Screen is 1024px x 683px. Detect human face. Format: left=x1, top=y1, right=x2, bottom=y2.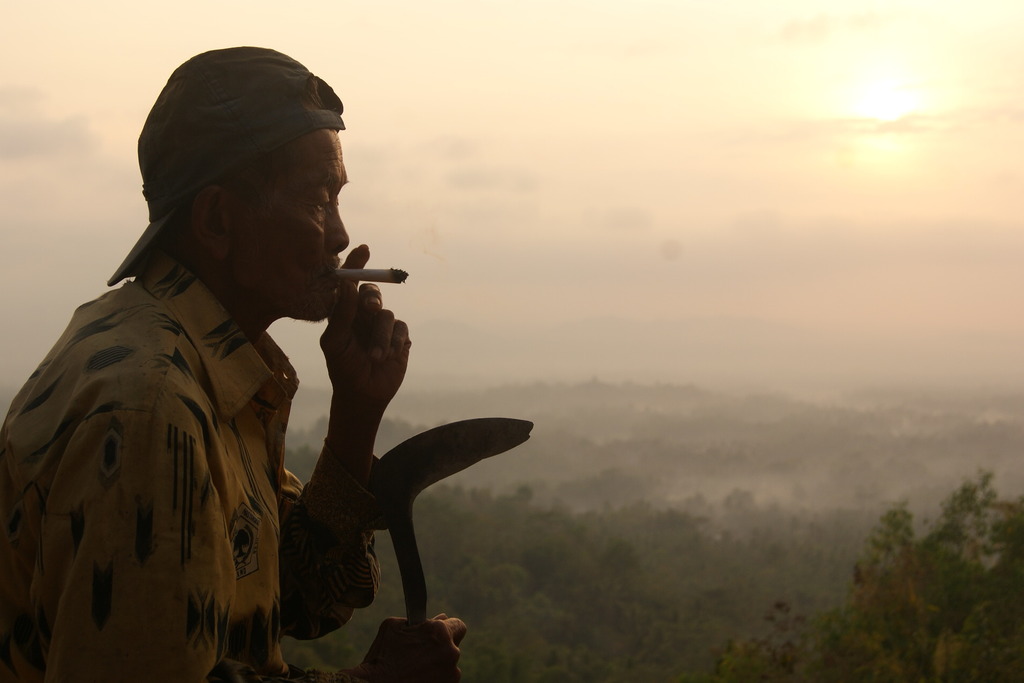
left=239, top=131, right=349, bottom=317.
